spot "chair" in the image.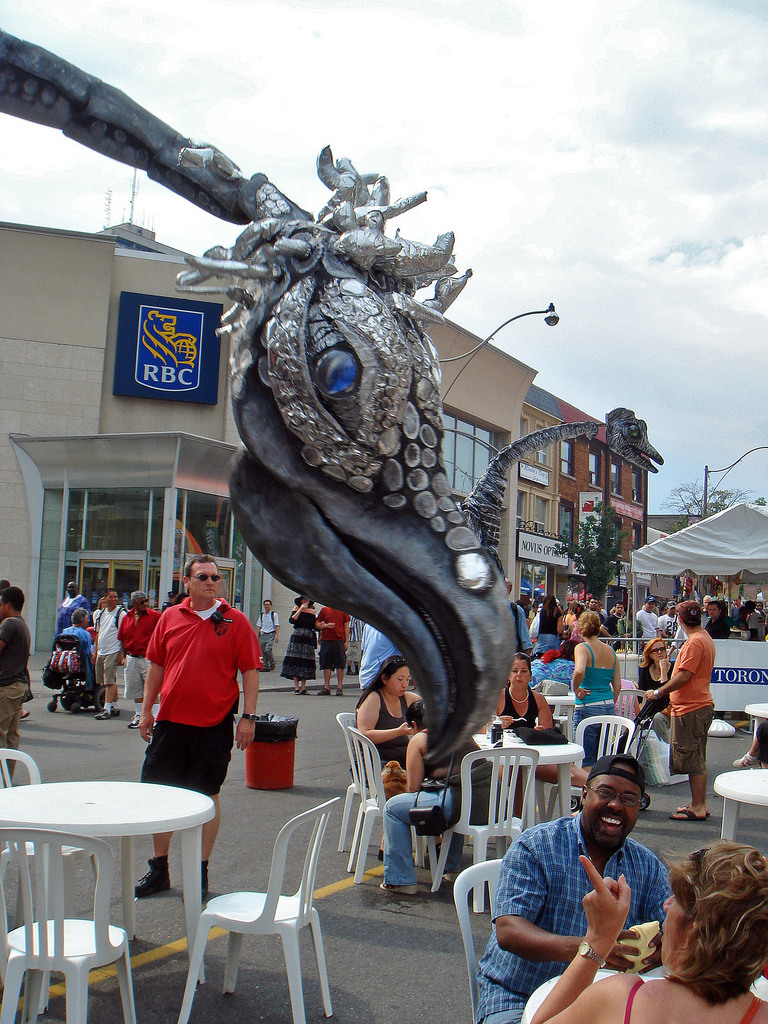
"chair" found at 0/749/97/926.
